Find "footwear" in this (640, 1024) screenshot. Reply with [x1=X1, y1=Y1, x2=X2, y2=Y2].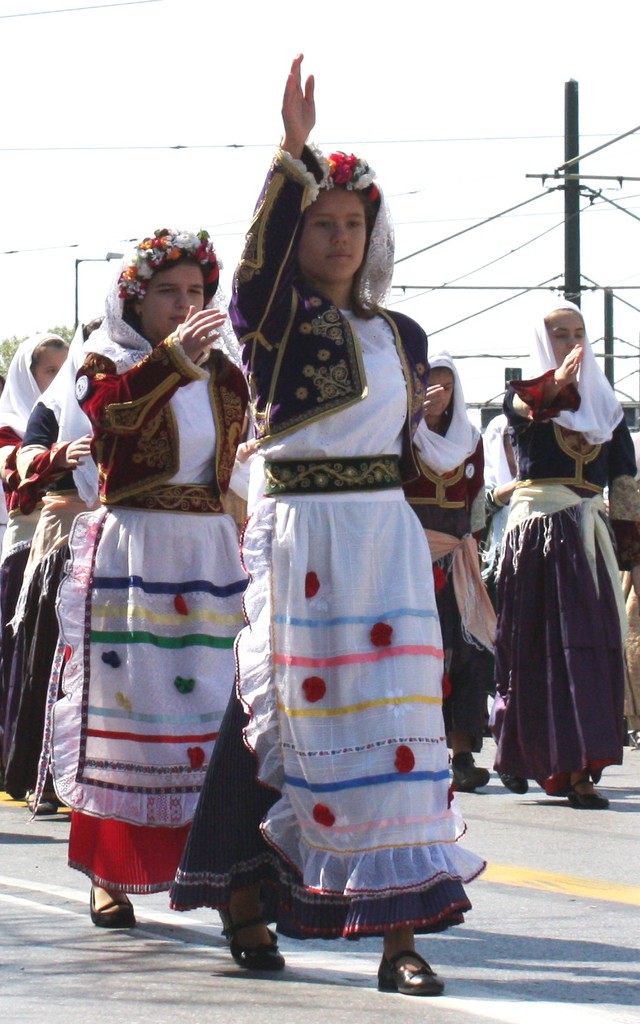
[x1=218, y1=913, x2=289, y2=972].
